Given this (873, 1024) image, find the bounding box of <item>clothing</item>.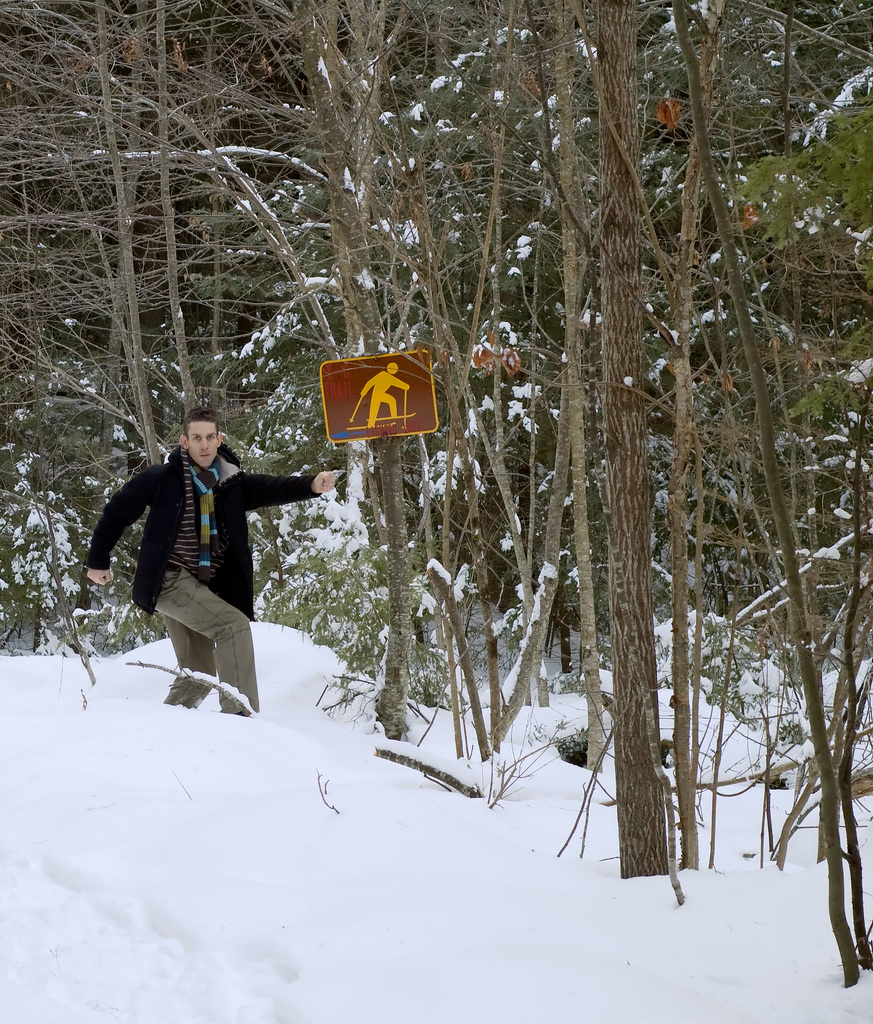
select_region(79, 442, 330, 710).
